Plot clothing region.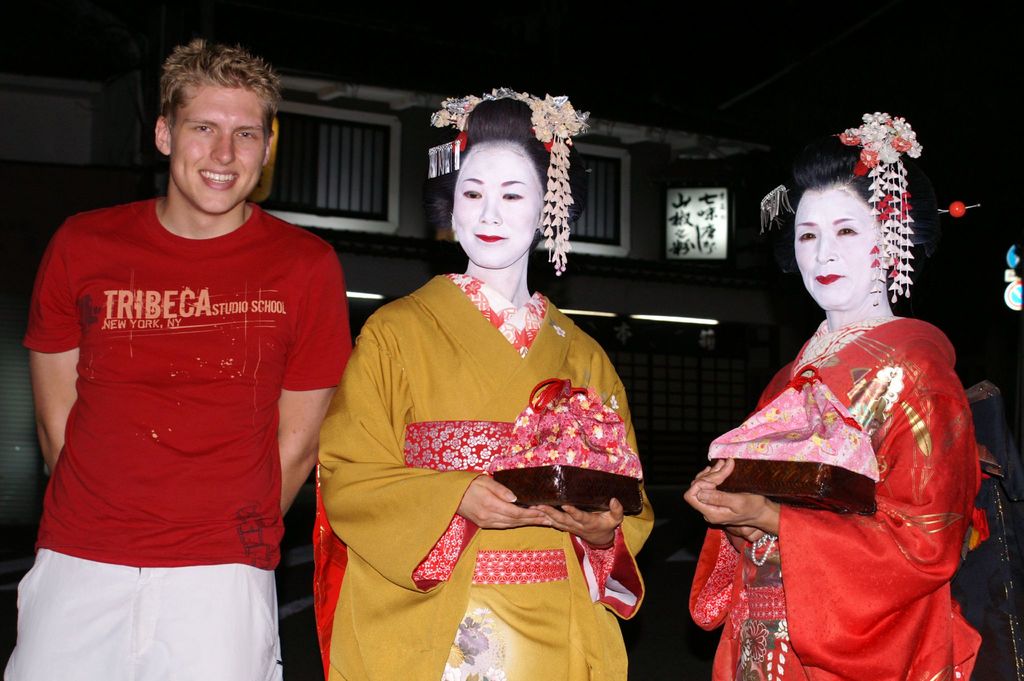
Plotted at (left=690, top=315, right=980, bottom=680).
